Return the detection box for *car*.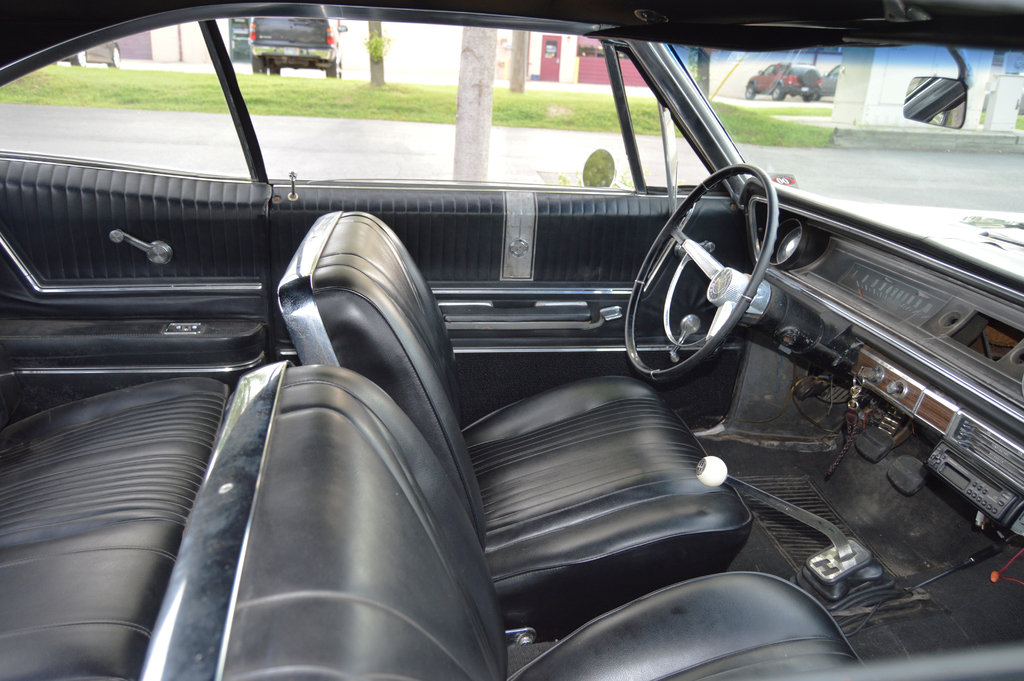
[left=822, top=63, right=837, bottom=94].
